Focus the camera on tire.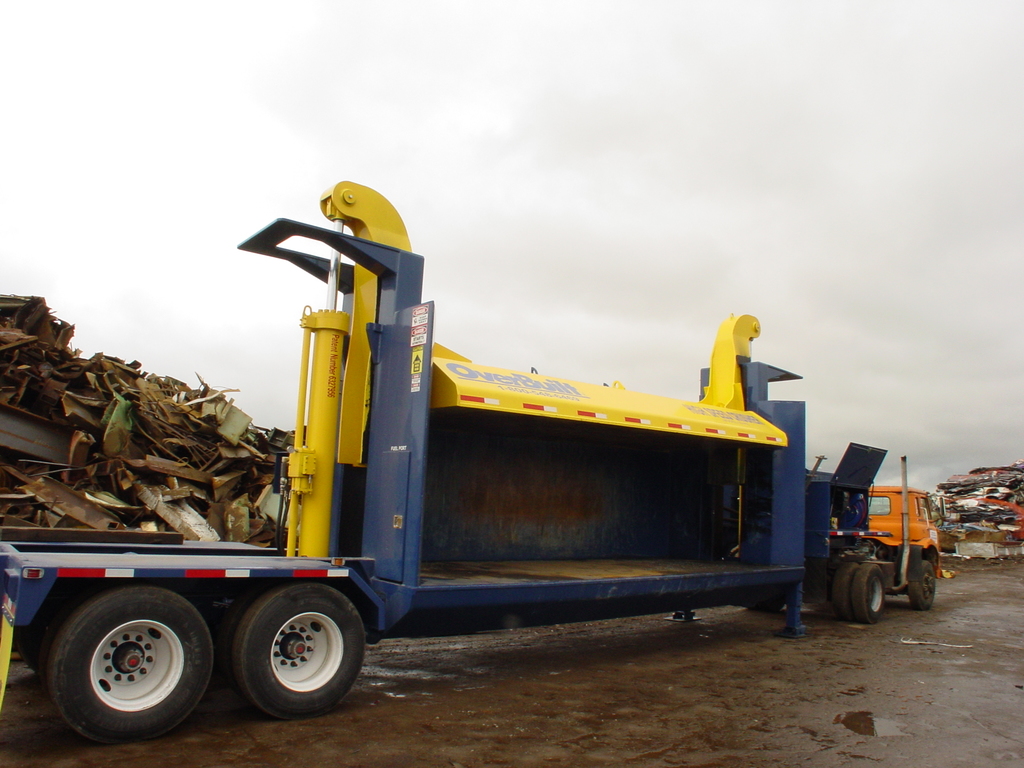
Focus region: 14,593,77,675.
